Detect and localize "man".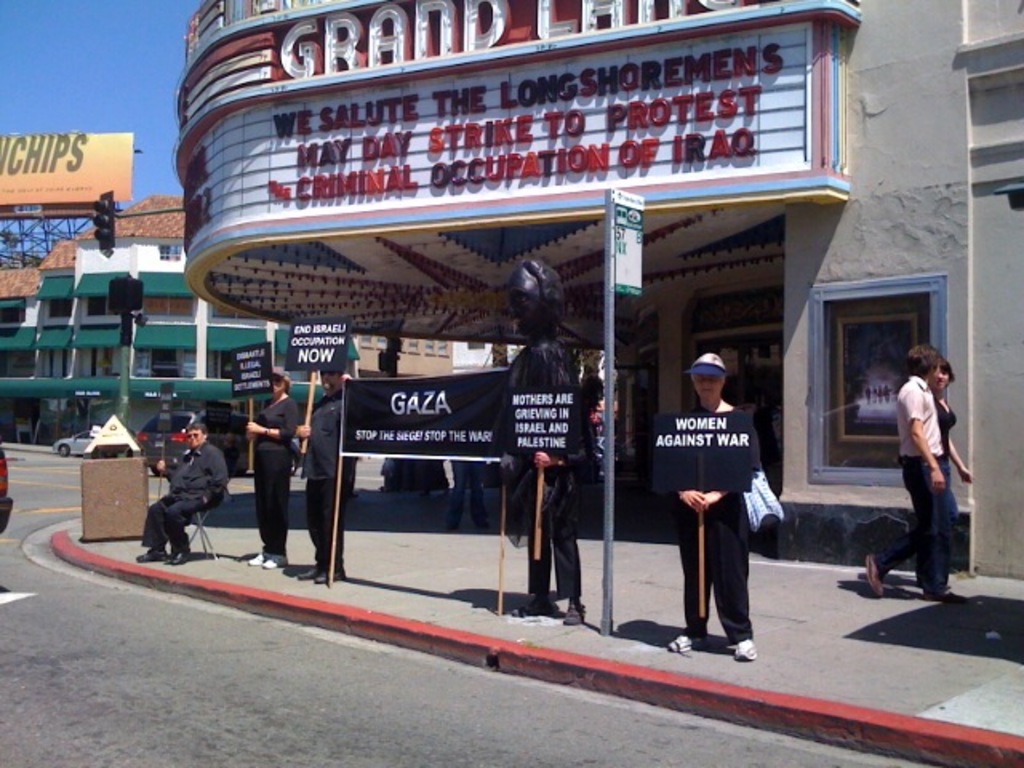
Localized at 298/365/358/586.
